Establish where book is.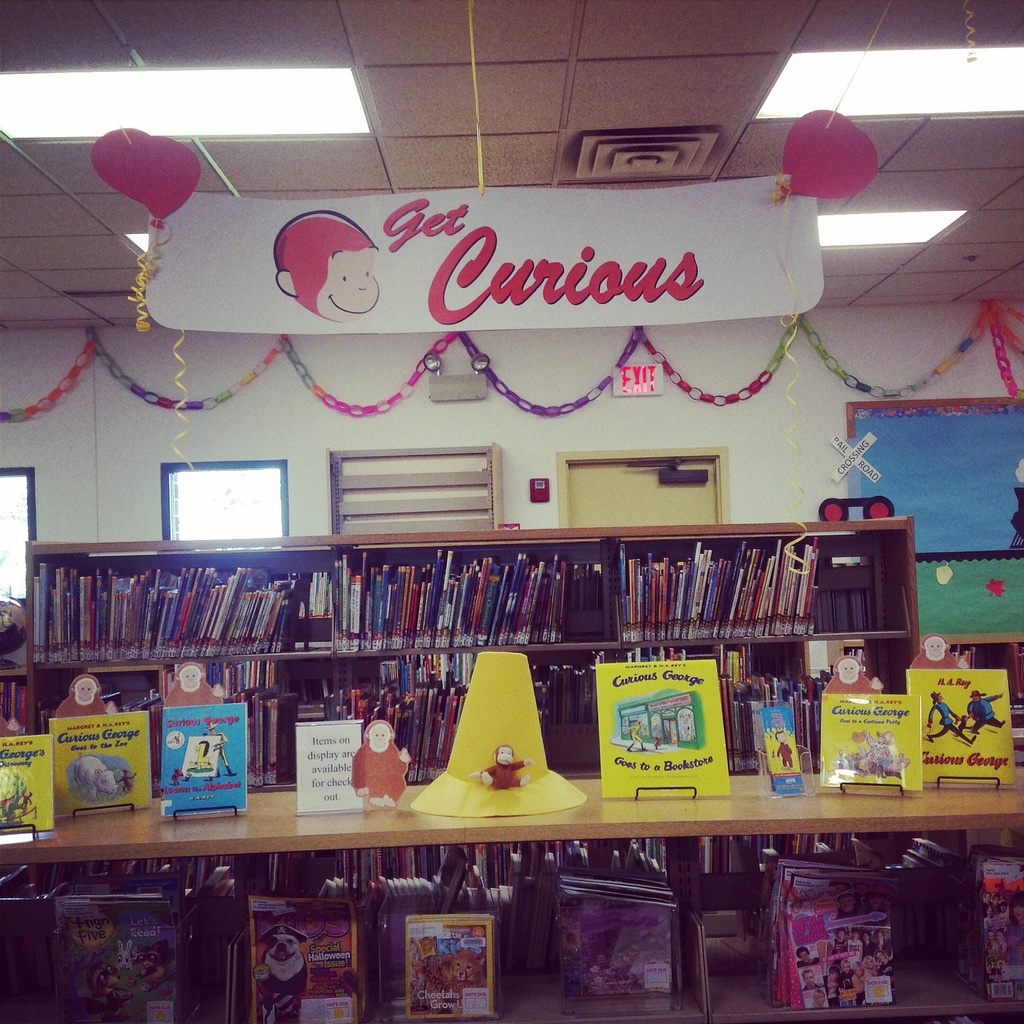
Established at <box>163,704,244,817</box>.
